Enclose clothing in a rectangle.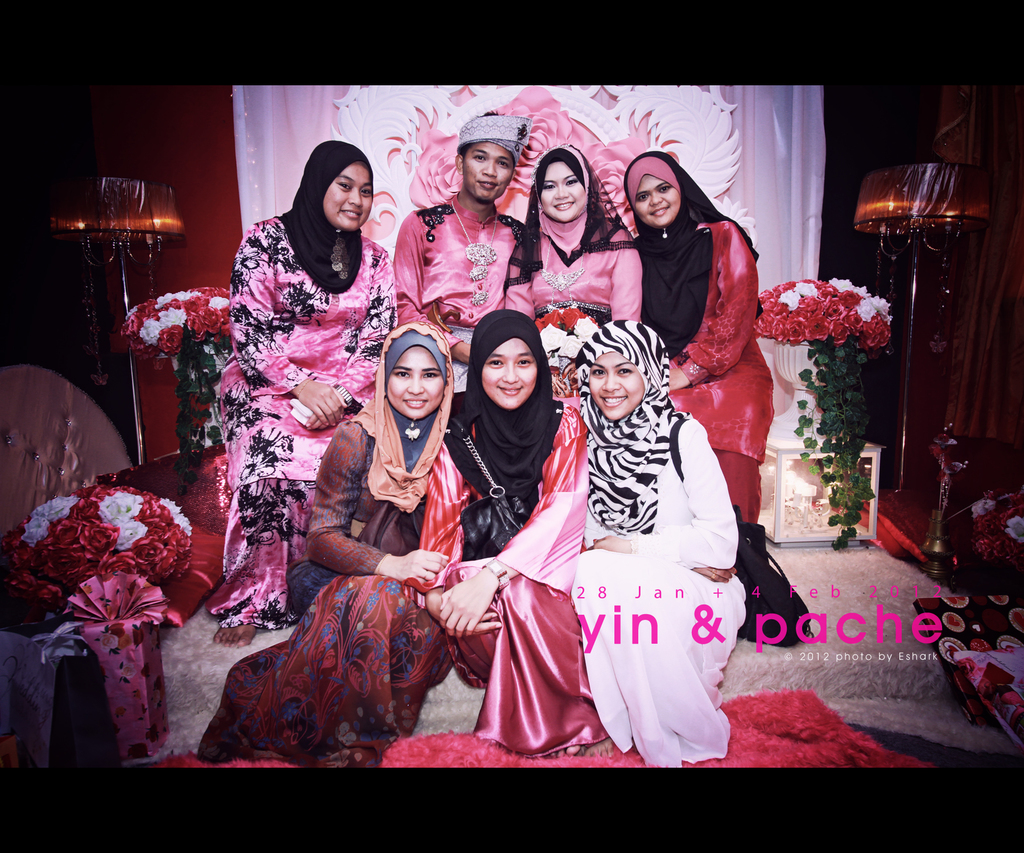
bbox(520, 143, 642, 324).
